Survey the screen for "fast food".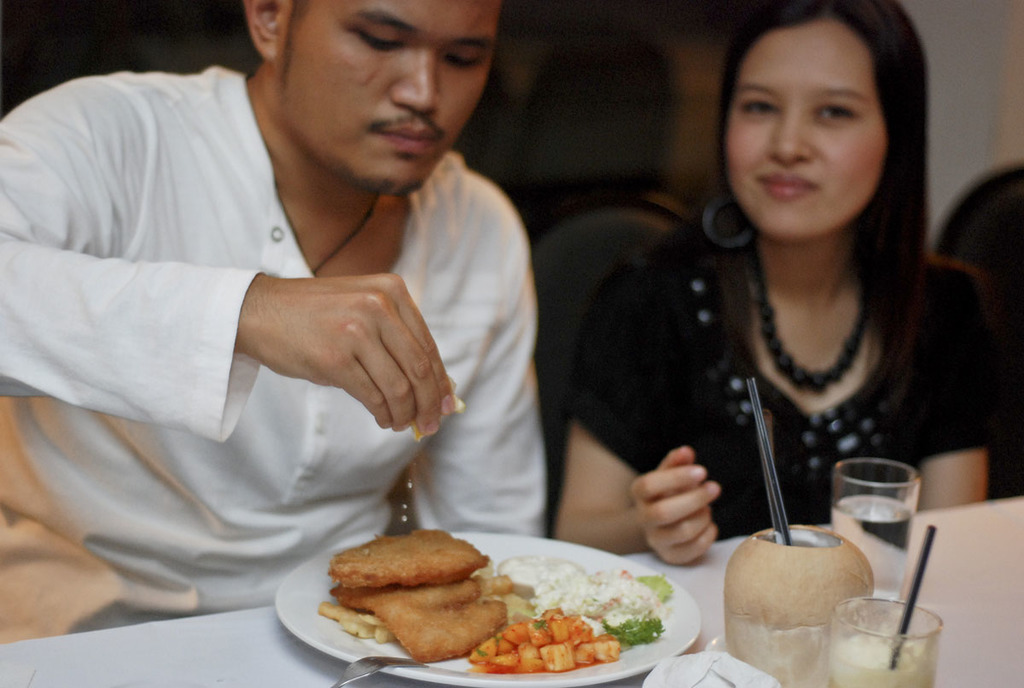
Survey found: region(326, 516, 517, 661).
